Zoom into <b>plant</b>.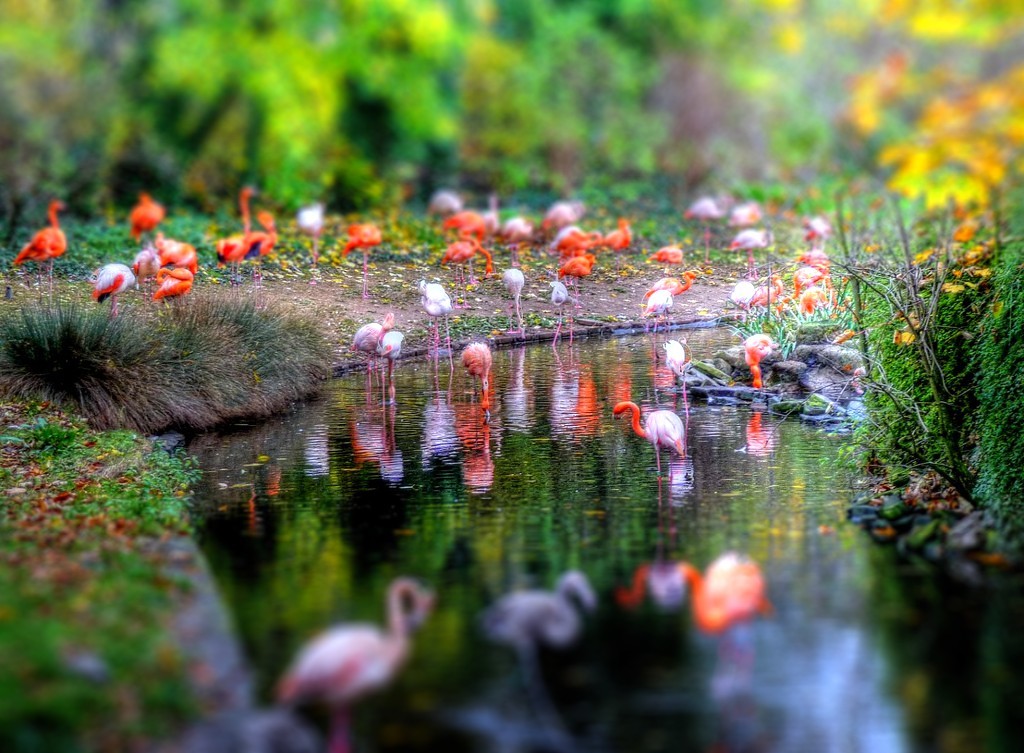
Zoom target: {"x1": 725, "y1": 259, "x2": 887, "y2": 359}.
